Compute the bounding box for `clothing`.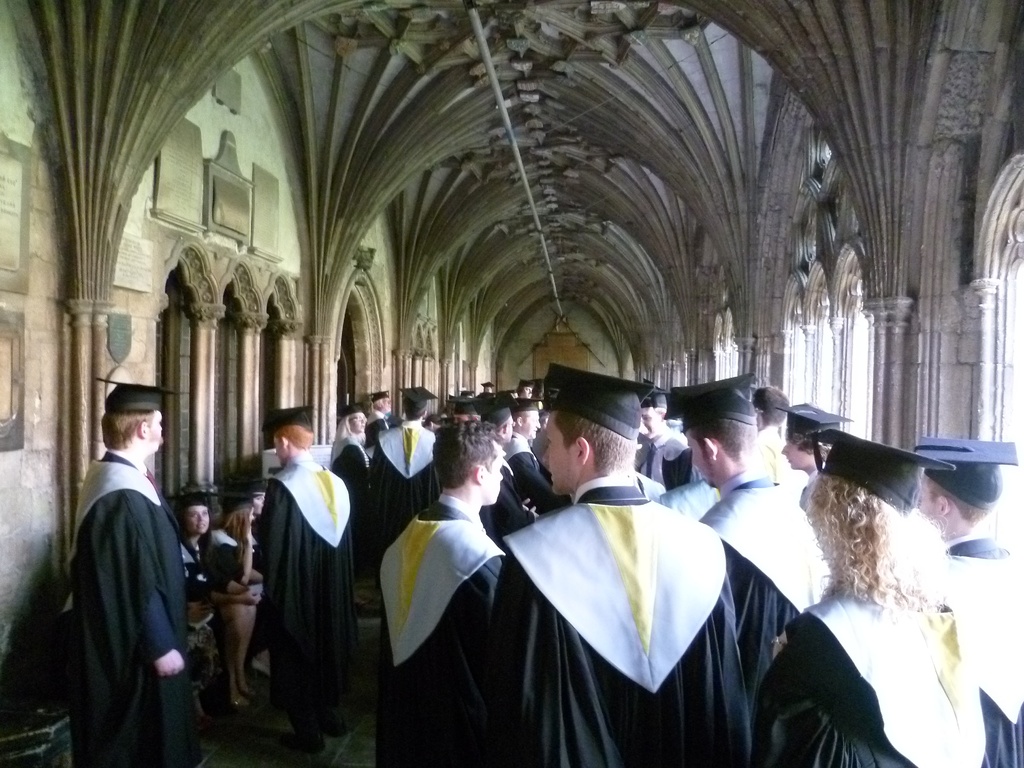
BBox(182, 534, 214, 607).
